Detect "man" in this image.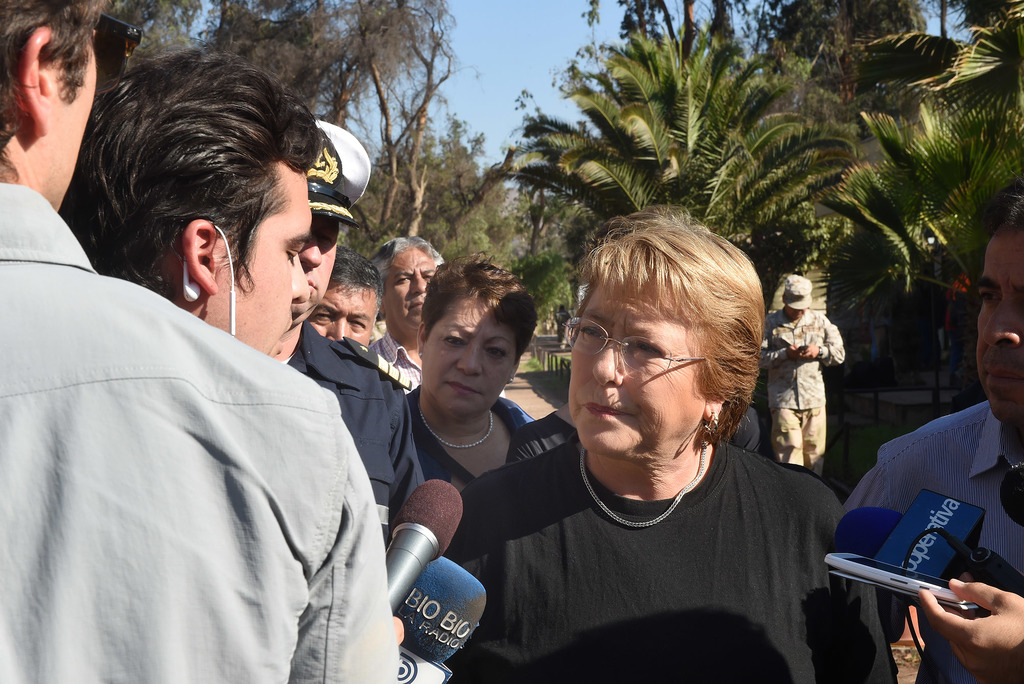
Detection: region(56, 45, 321, 362).
